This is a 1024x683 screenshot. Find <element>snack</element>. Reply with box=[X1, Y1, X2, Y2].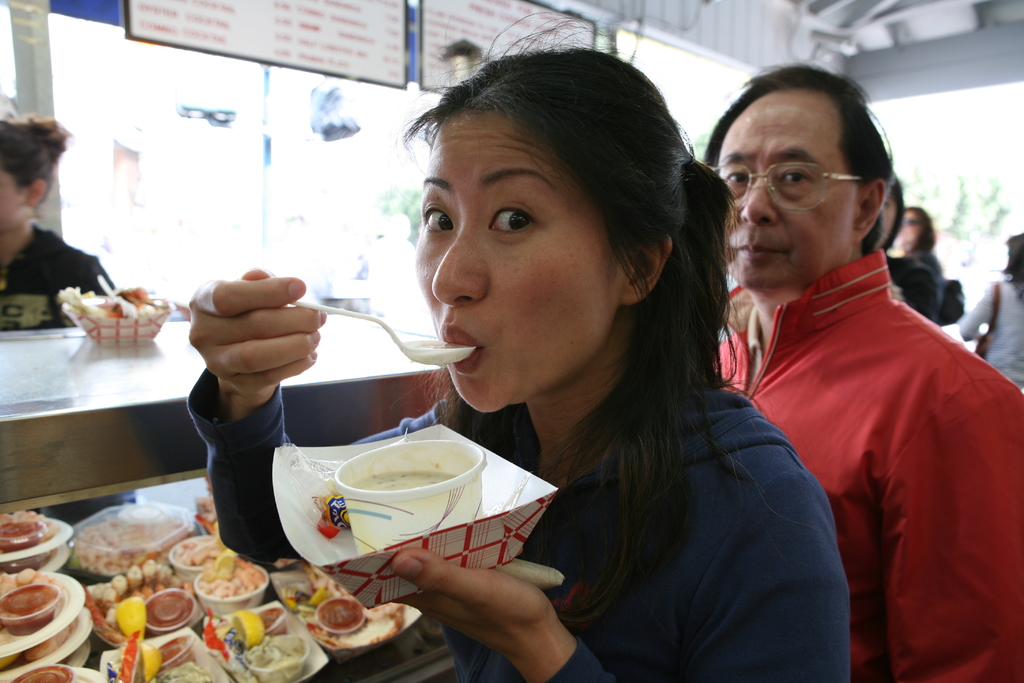
box=[0, 566, 65, 633].
